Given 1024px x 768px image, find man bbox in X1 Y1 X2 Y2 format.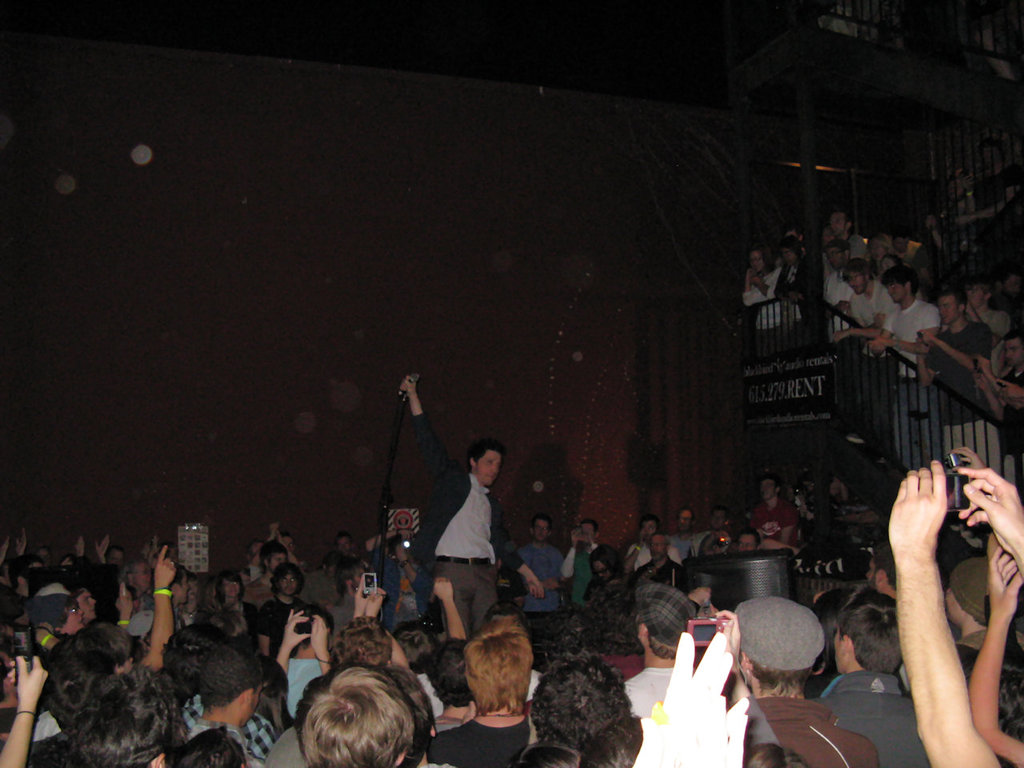
779 240 824 307.
